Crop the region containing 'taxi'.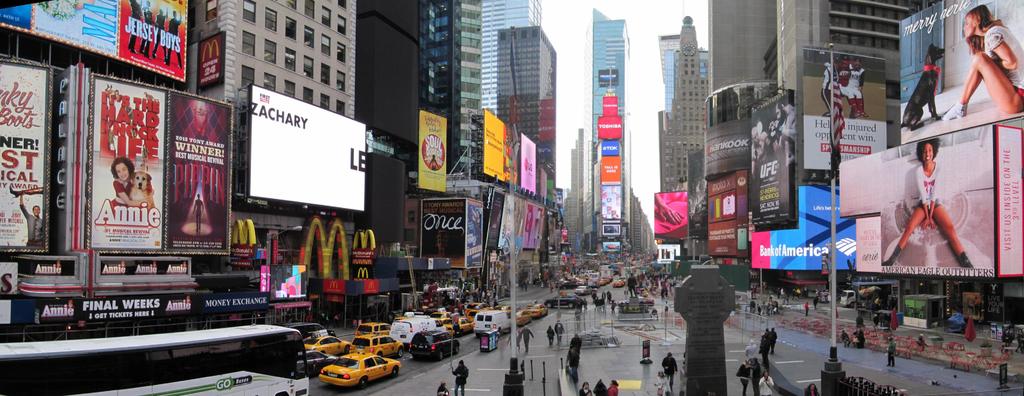
Crop region: 303, 334, 348, 355.
